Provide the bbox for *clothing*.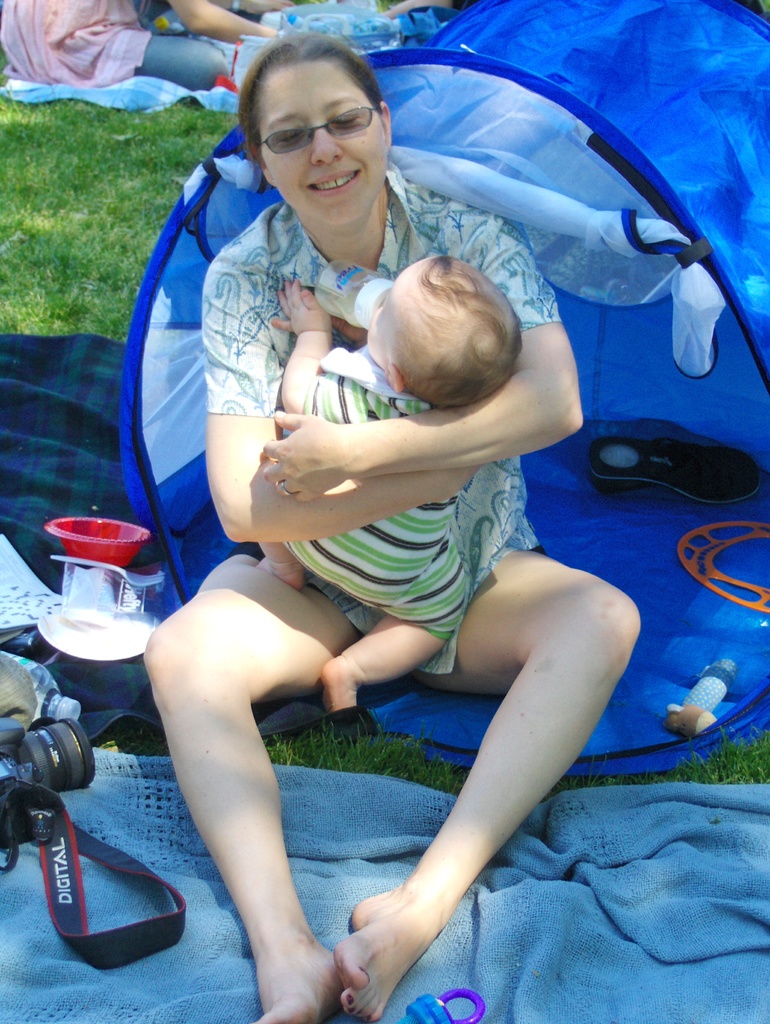
[191, 207, 588, 718].
